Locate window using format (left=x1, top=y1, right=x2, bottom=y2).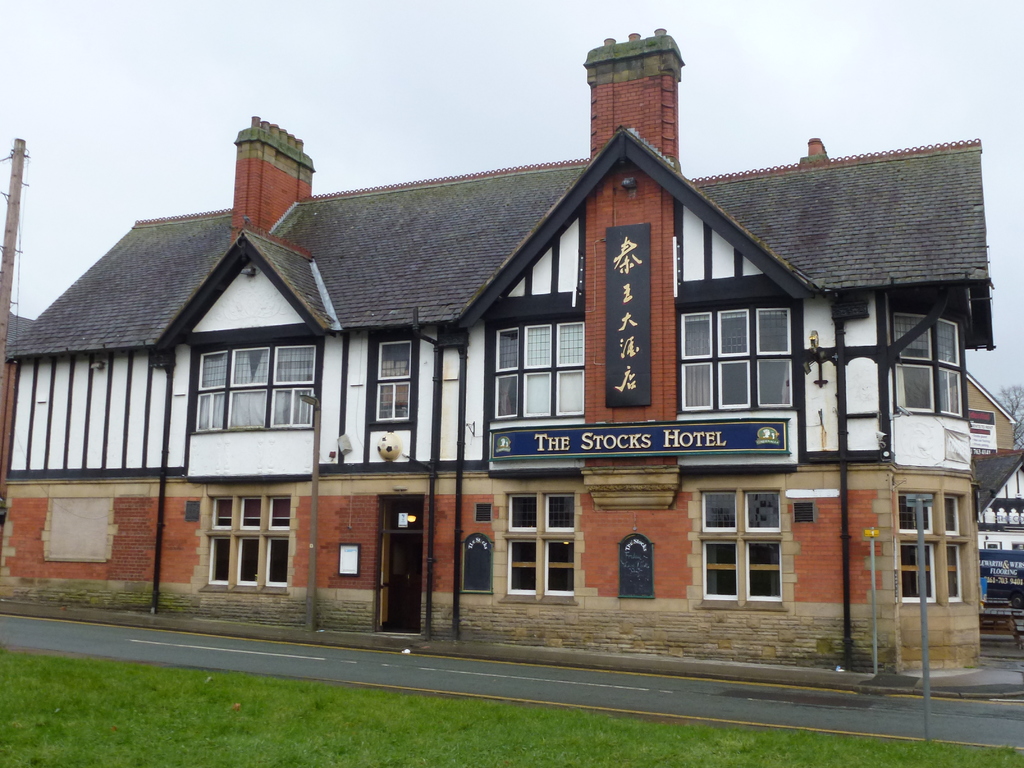
(left=495, top=491, right=580, bottom=598).
